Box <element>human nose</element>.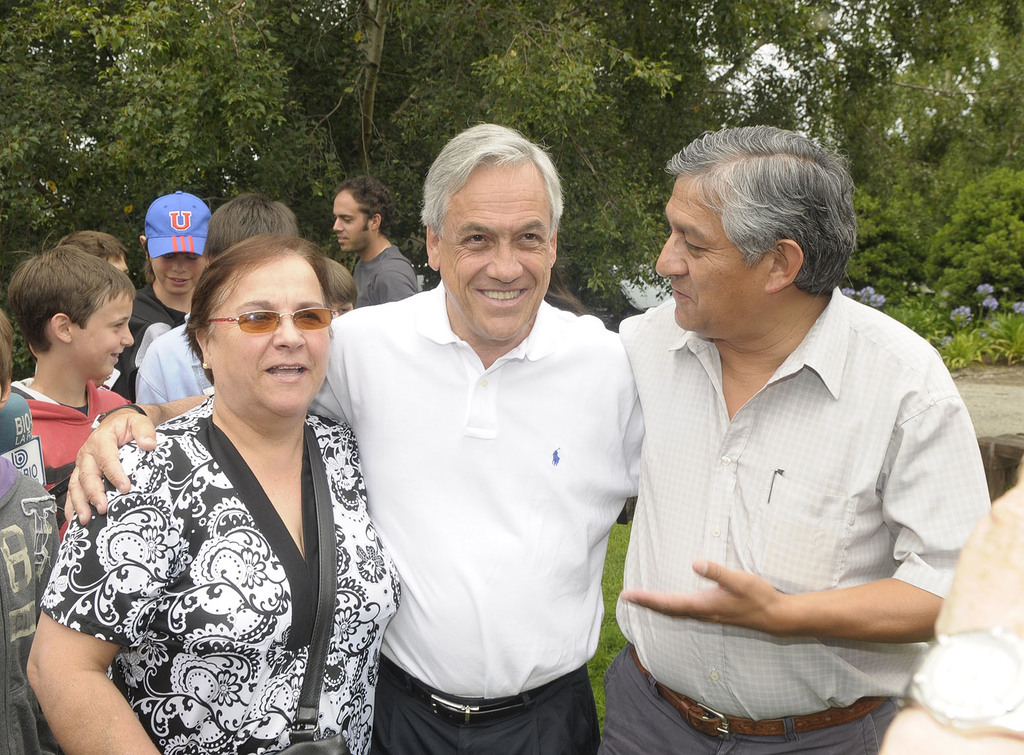
(170, 256, 189, 275).
